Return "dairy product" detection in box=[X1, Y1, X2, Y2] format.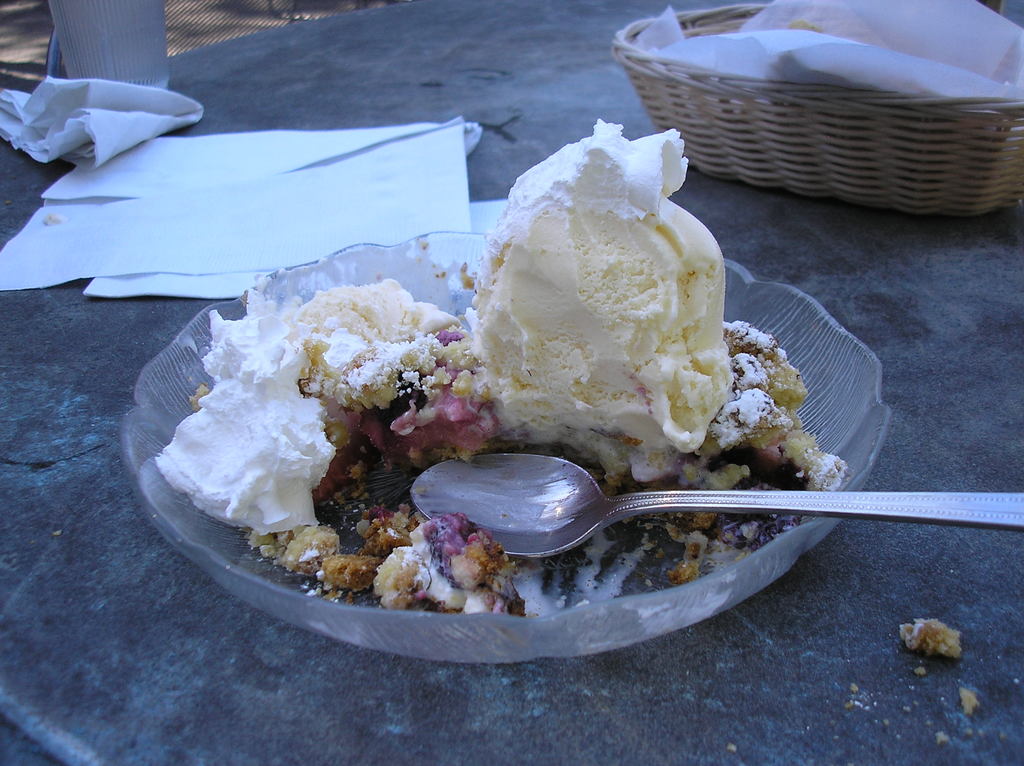
box=[478, 118, 734, 449].
